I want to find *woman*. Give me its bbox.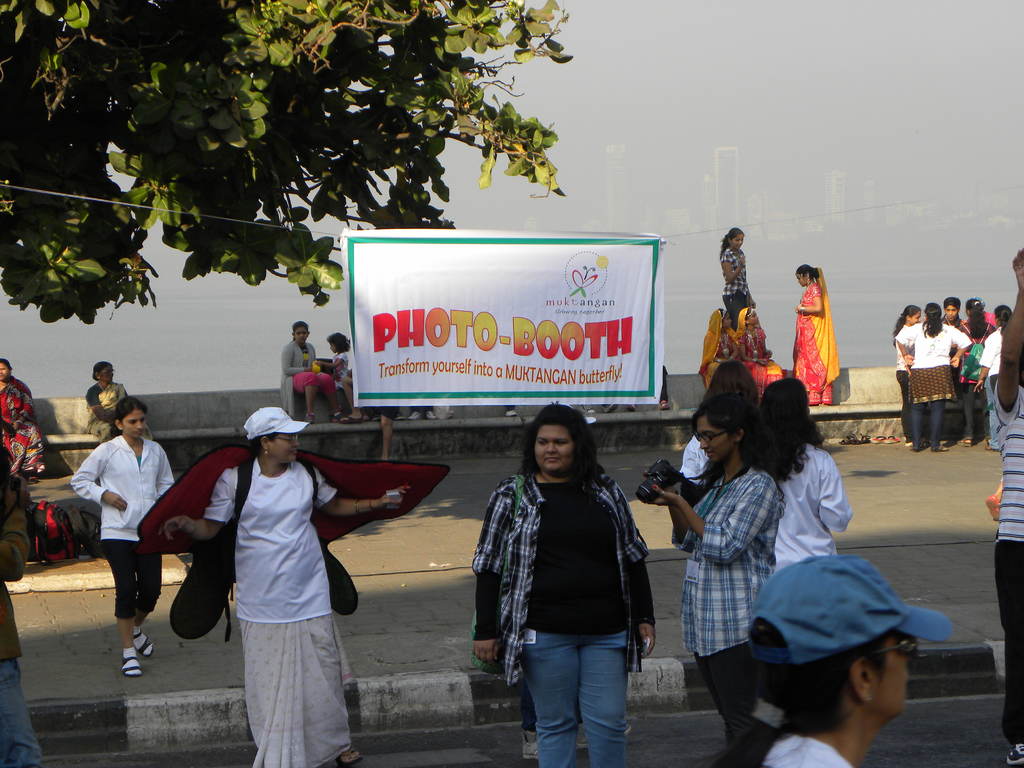
locate(162, 405, 415, 767).
